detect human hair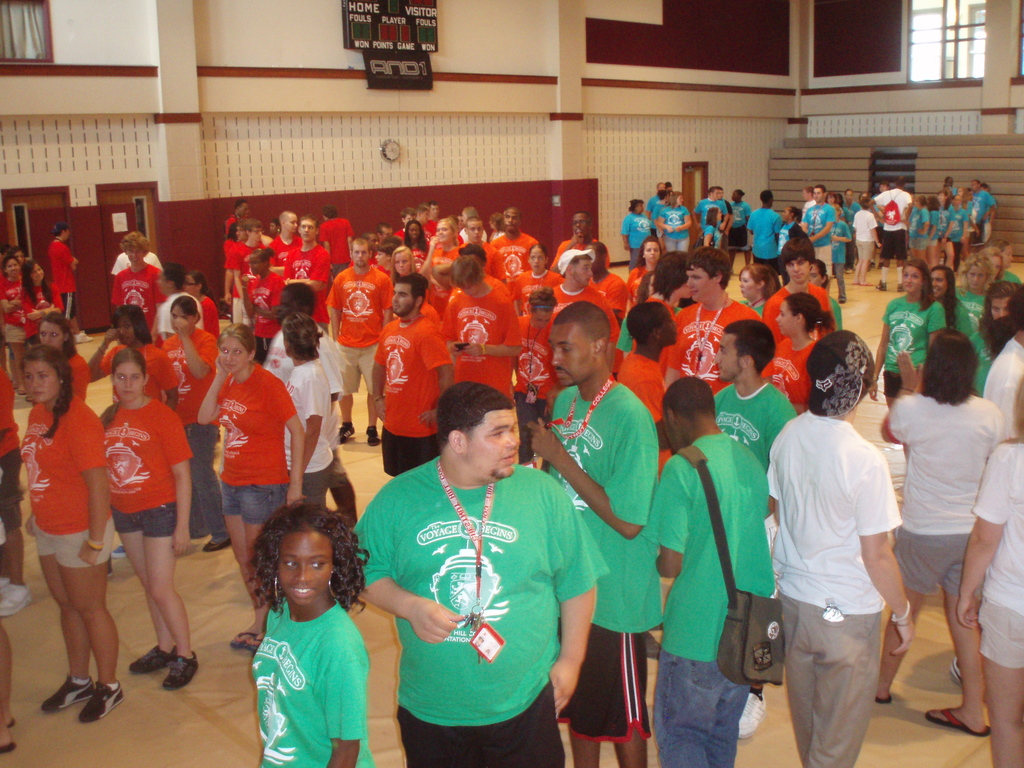
box(460, 244, 486, 264)
